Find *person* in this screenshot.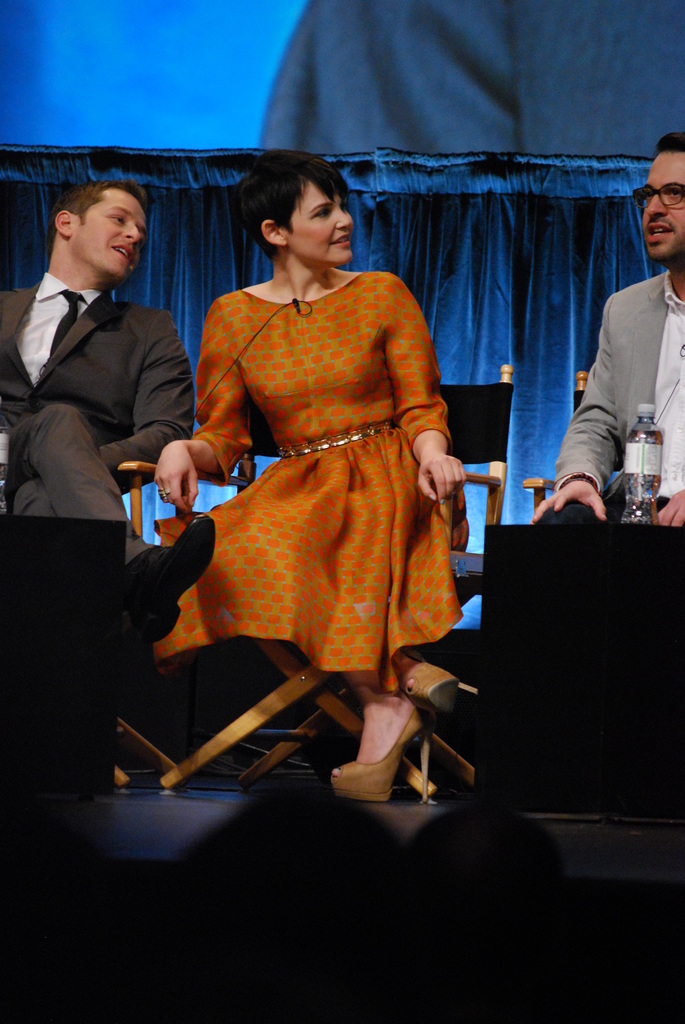
The bounding box for *person* is <bbox>143, 774, 470, 1023</bbox>.
